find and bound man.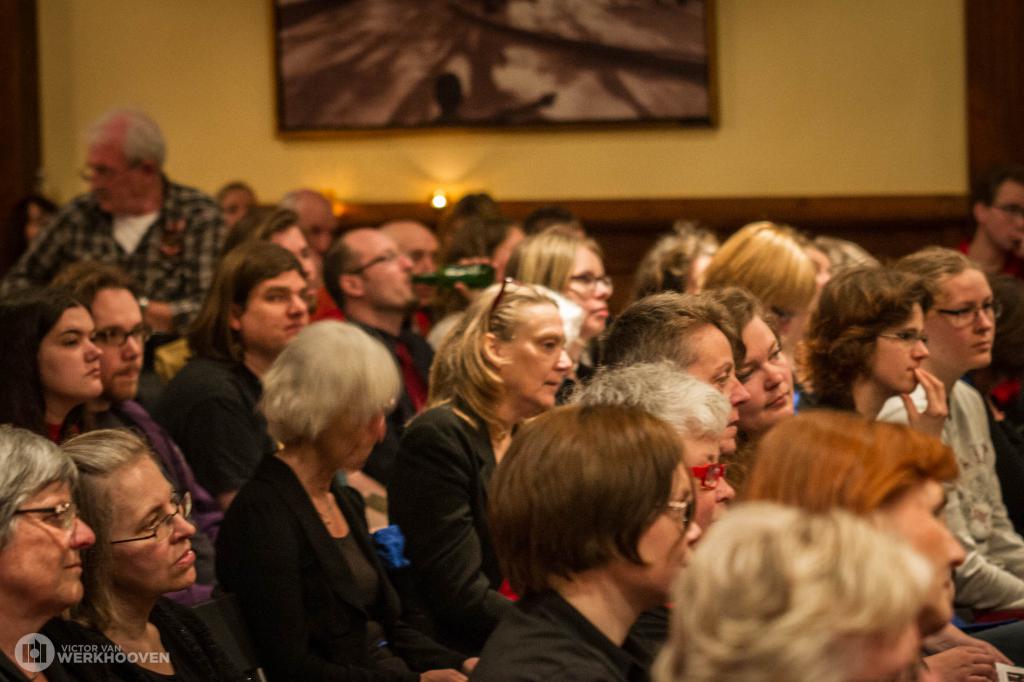
Bound: region(231, 204, 323, 313).
